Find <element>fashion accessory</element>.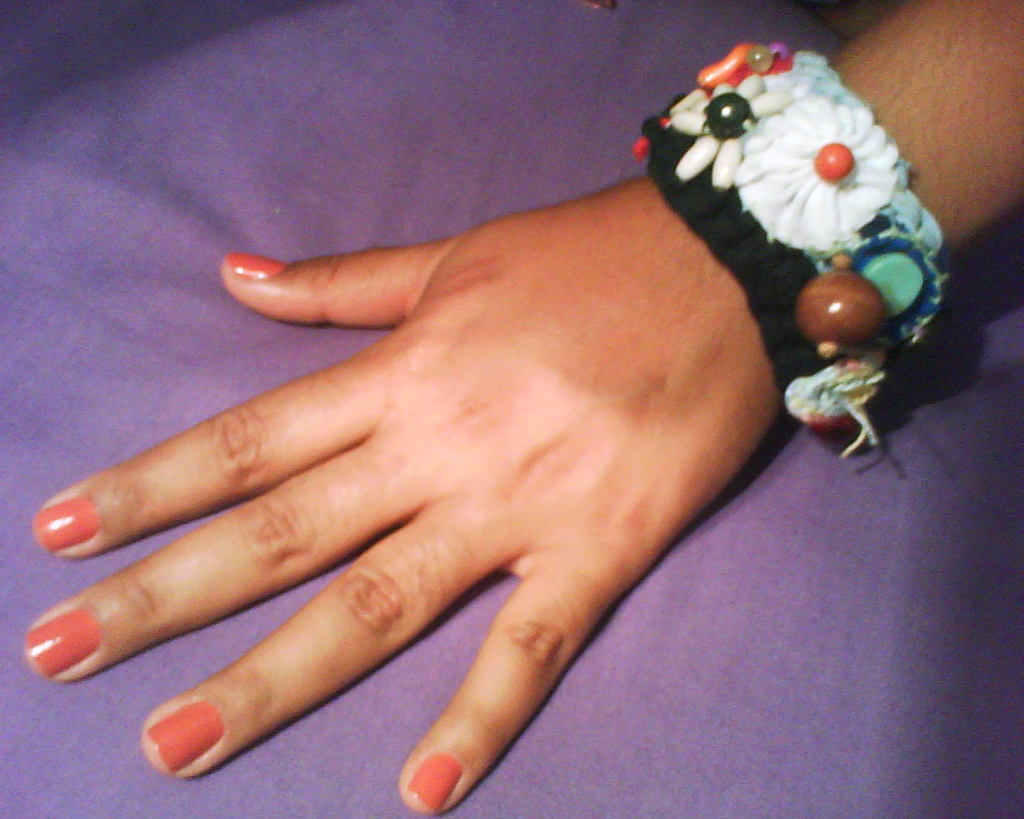
{"left": 627, "top": 41, "right": 954, "bottom": 457}.
